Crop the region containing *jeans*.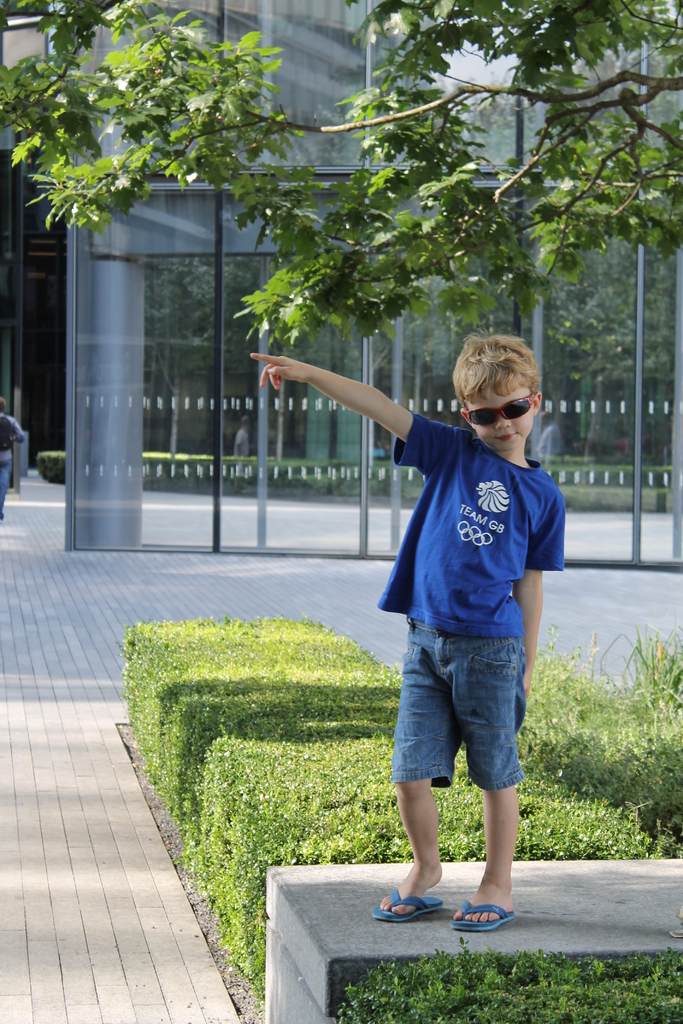
Crop region: <bbox>393, 612, 524, 788</bbox>.
